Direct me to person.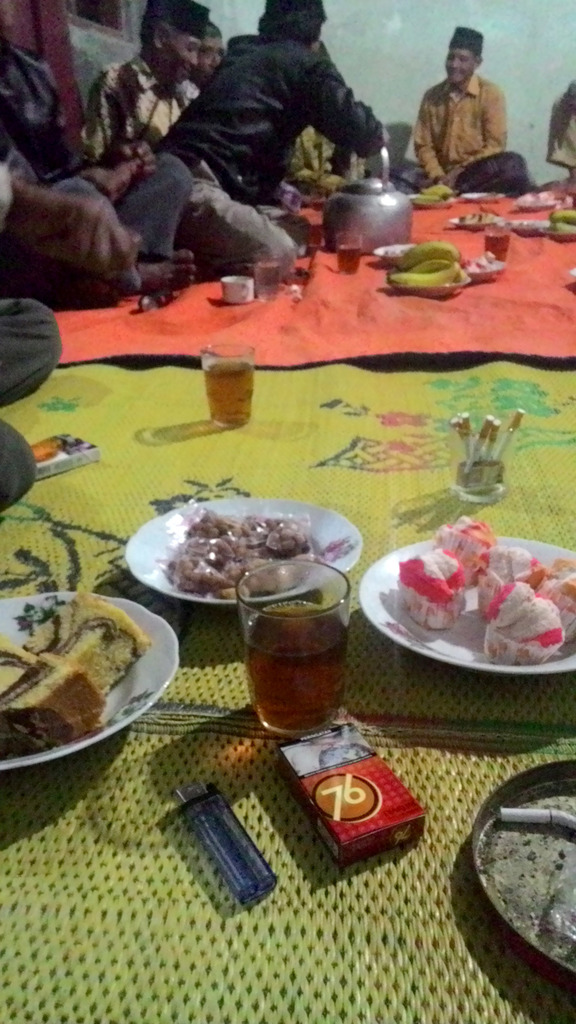
Direction: <bbox>129, 0, 407, 257</bbox>.
